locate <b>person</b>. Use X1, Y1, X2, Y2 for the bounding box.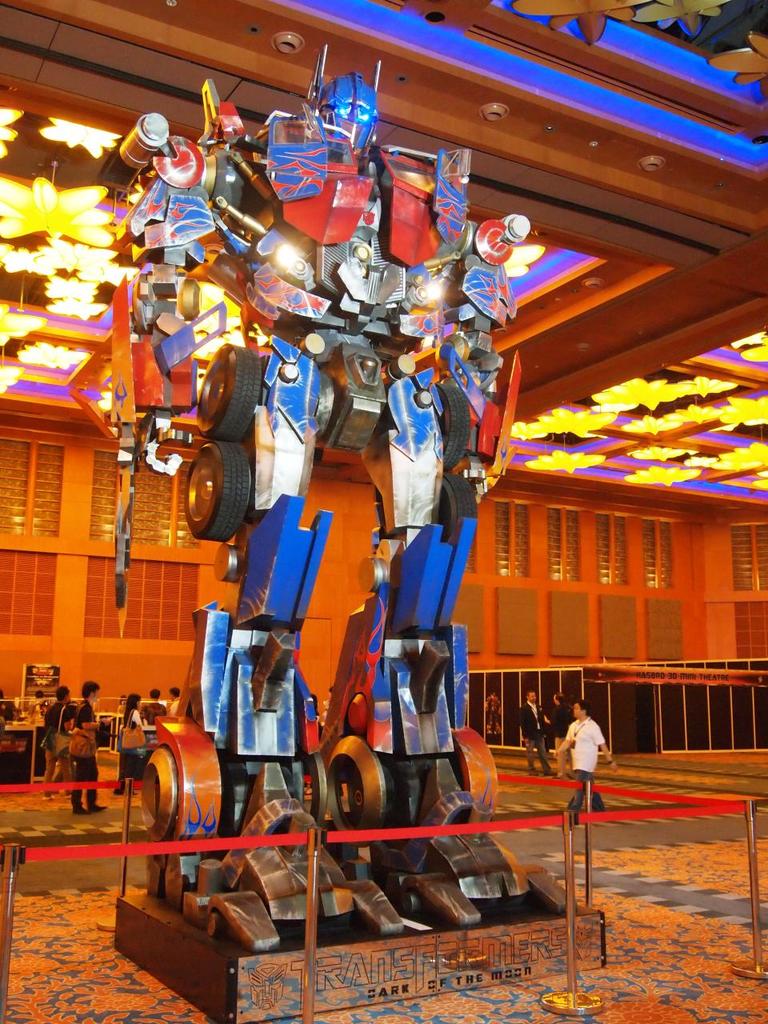
166, 690, 188, 716.
